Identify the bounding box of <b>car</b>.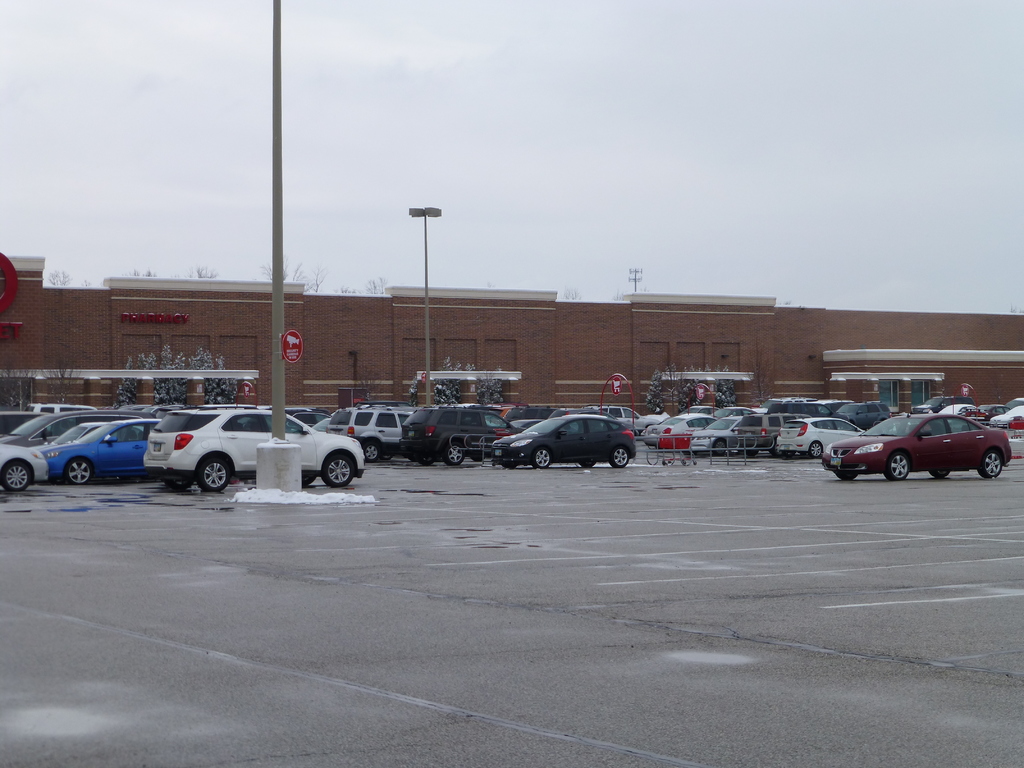
0,438,49,493.
